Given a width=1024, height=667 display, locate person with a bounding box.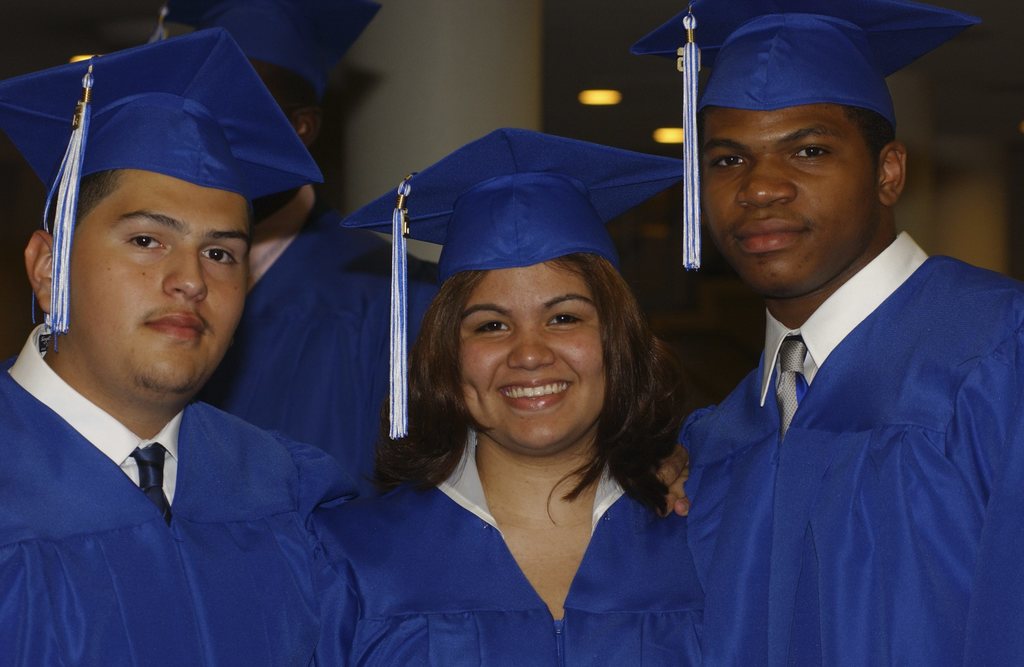
Located: detection(312, 125, 708, 666).
